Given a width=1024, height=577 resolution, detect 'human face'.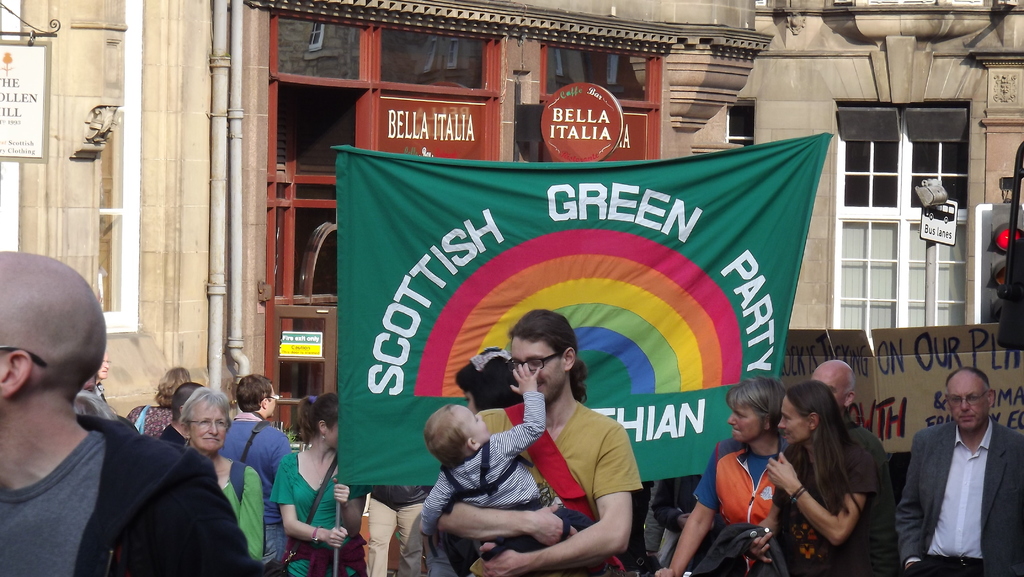
[x1=267, y1=395, x2=276, y2=414].
